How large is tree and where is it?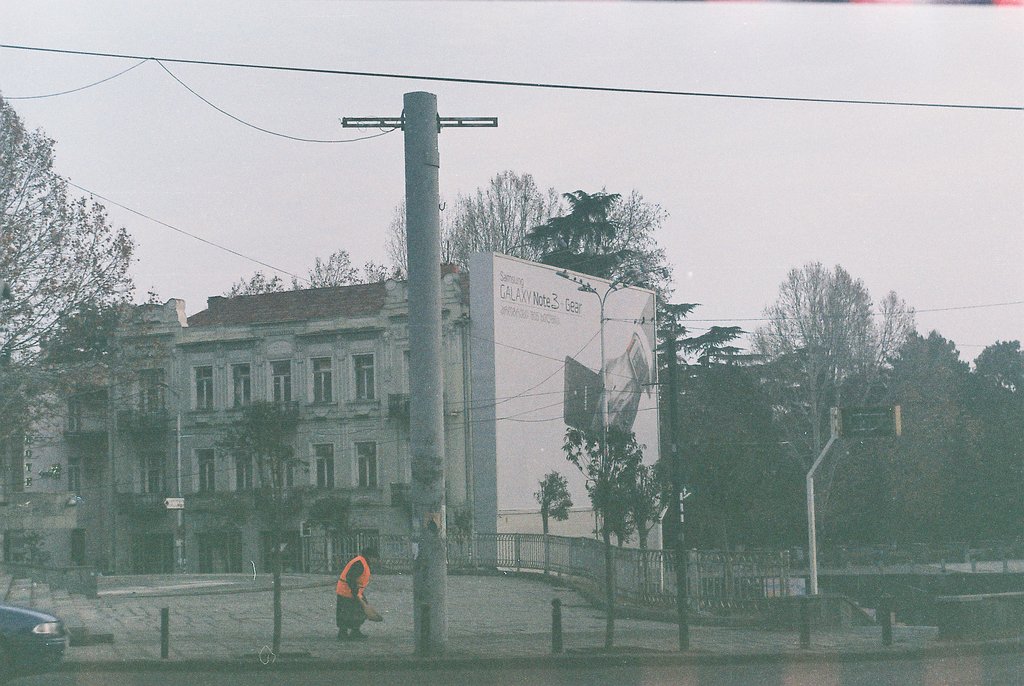
Bounding box: (742,255,924,601).
